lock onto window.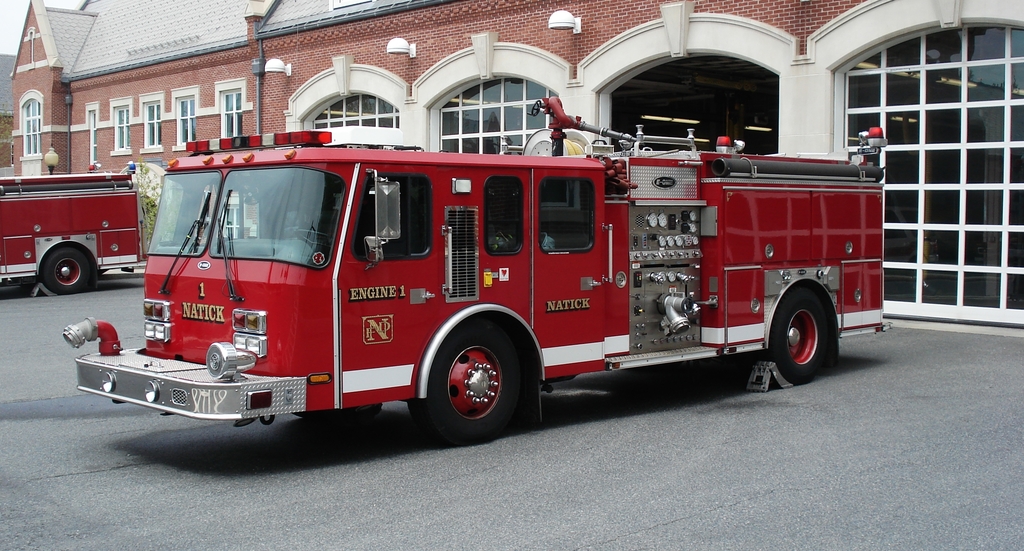
Locked: [846, 16, 1020, 314].
